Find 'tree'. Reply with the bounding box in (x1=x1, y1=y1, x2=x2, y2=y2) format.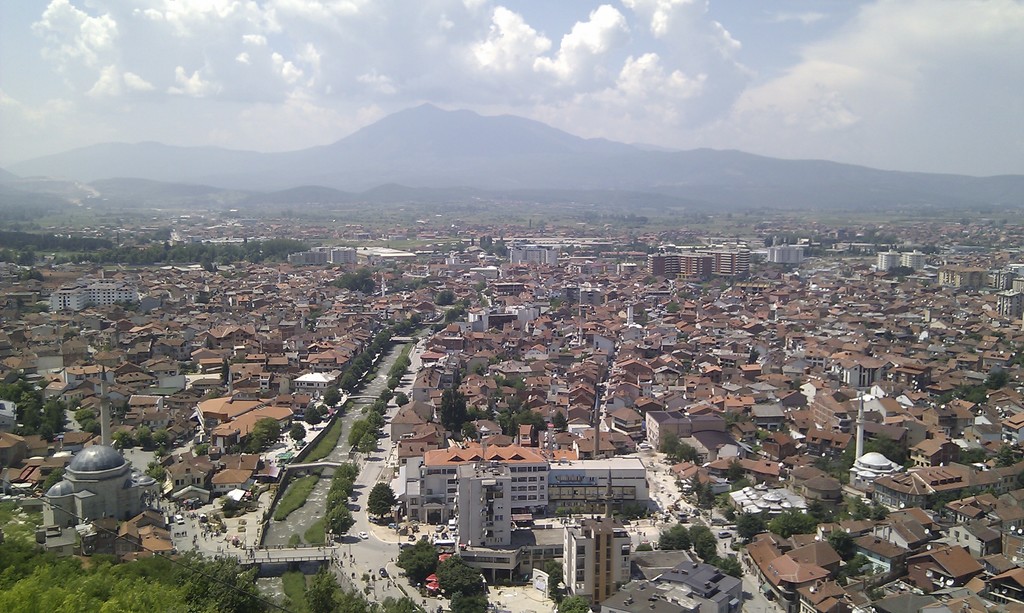
(x1=287, y1=422, x2=307, y2=449).
